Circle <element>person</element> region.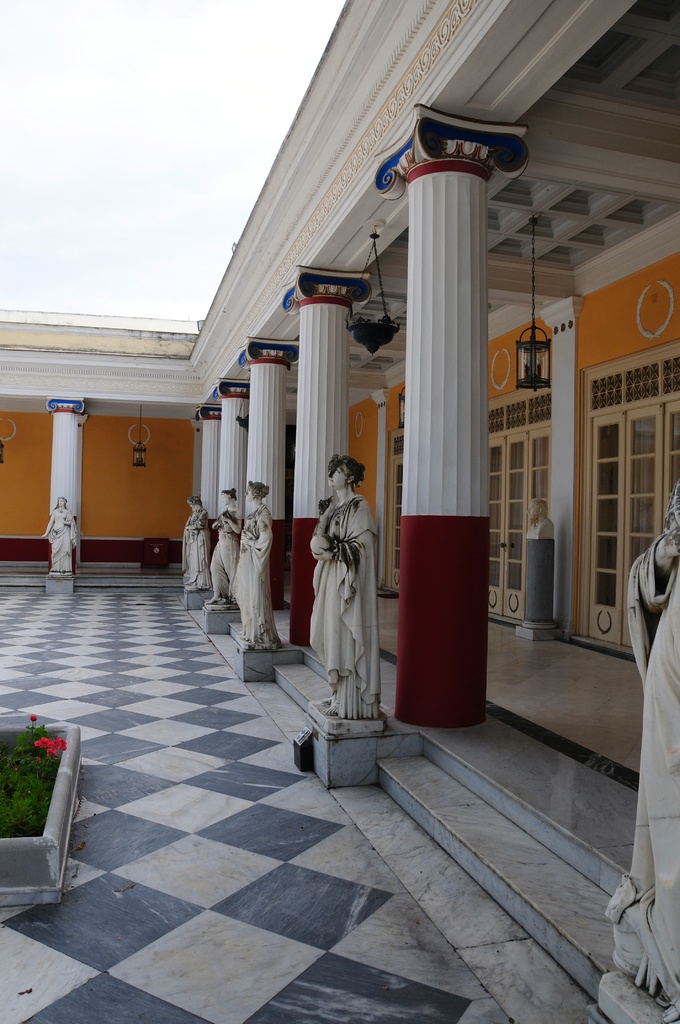
Region: locate(214, 488, 245, 600).
